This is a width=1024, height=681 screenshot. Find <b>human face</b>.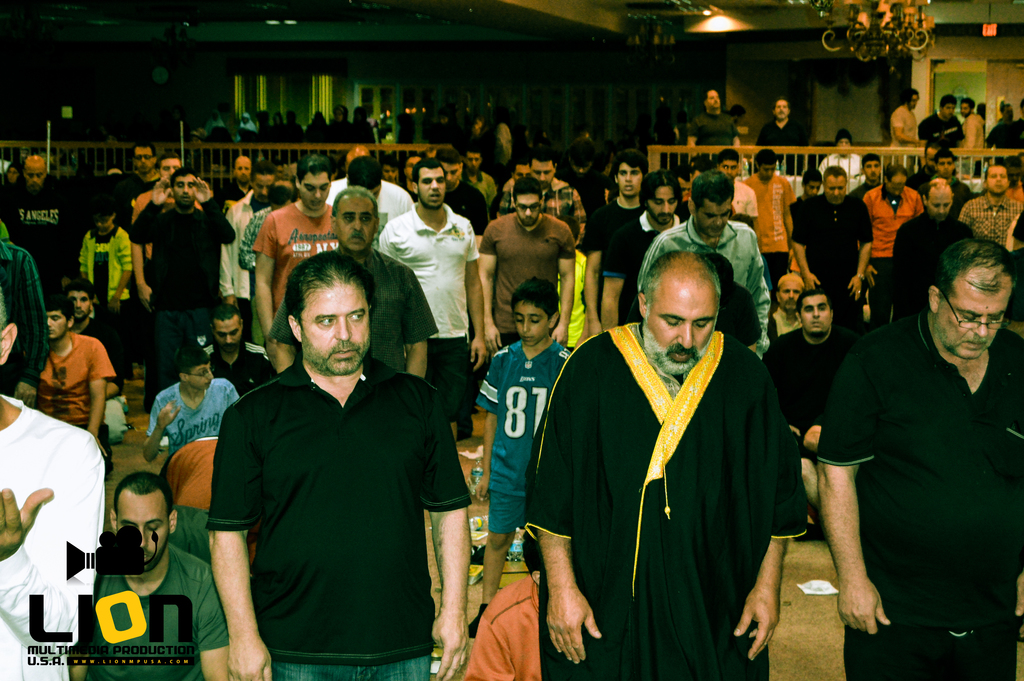
Bounding box: BBox(988, 167, 1007, 196).
